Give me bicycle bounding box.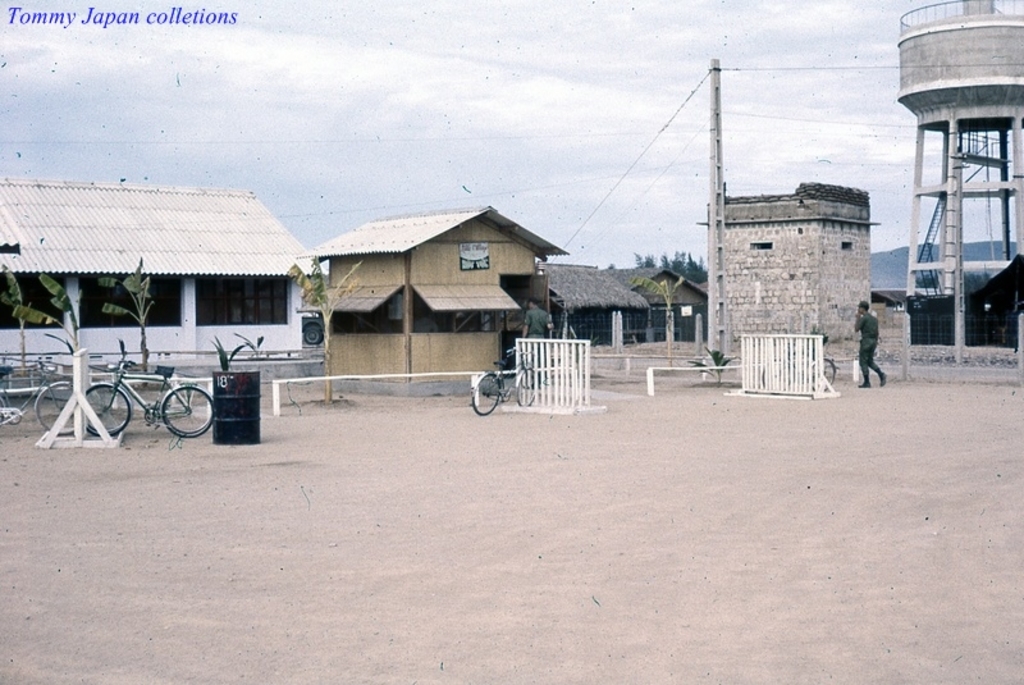
locate(758, 343, 836, 393).
